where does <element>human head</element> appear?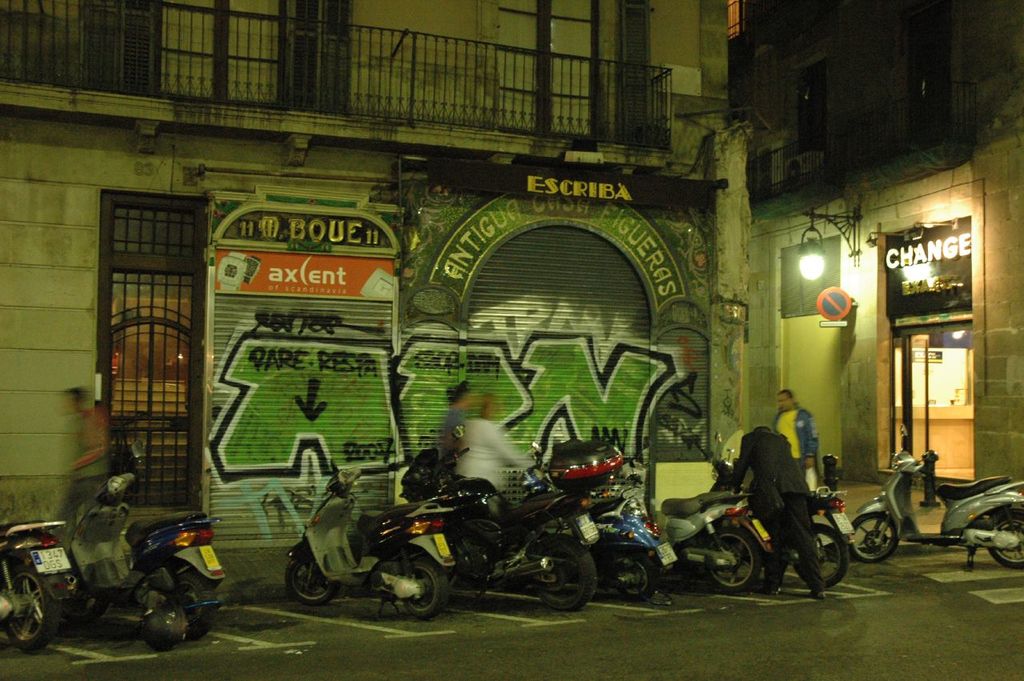
Appears at (446,383,470,415).
